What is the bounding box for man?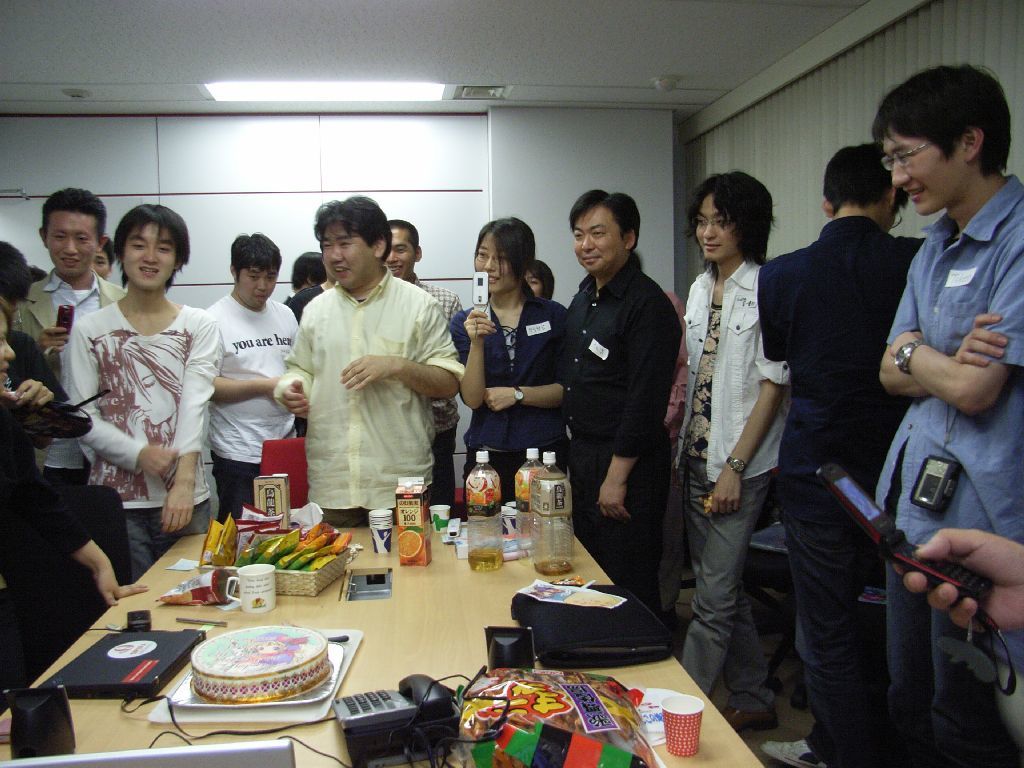
(665,160,798,734).
